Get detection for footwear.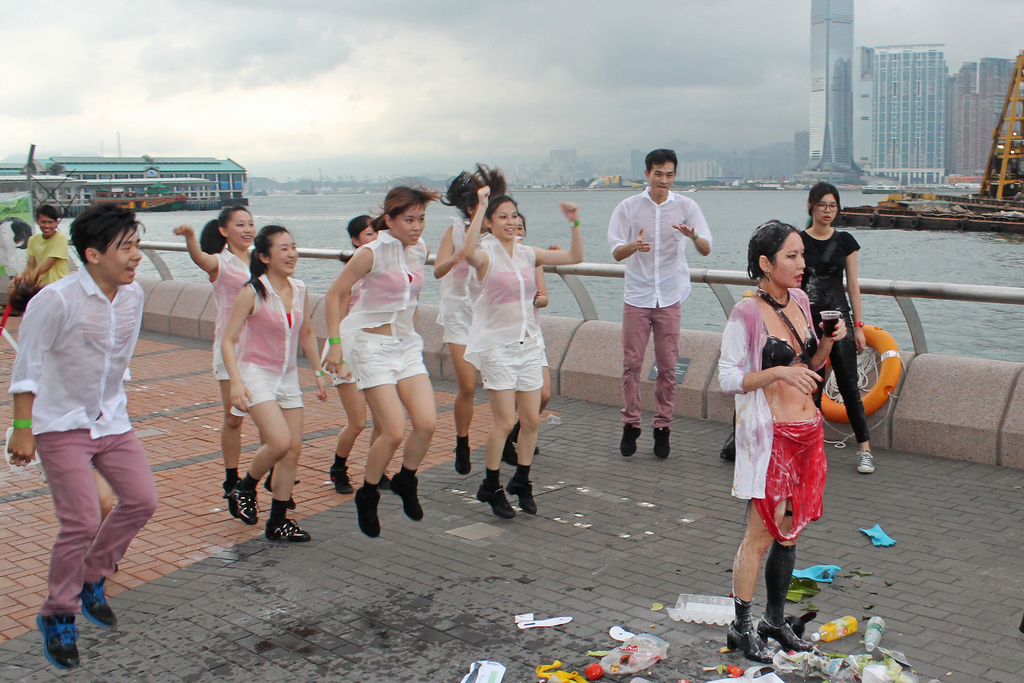
Detection: [723,601,771,667].
